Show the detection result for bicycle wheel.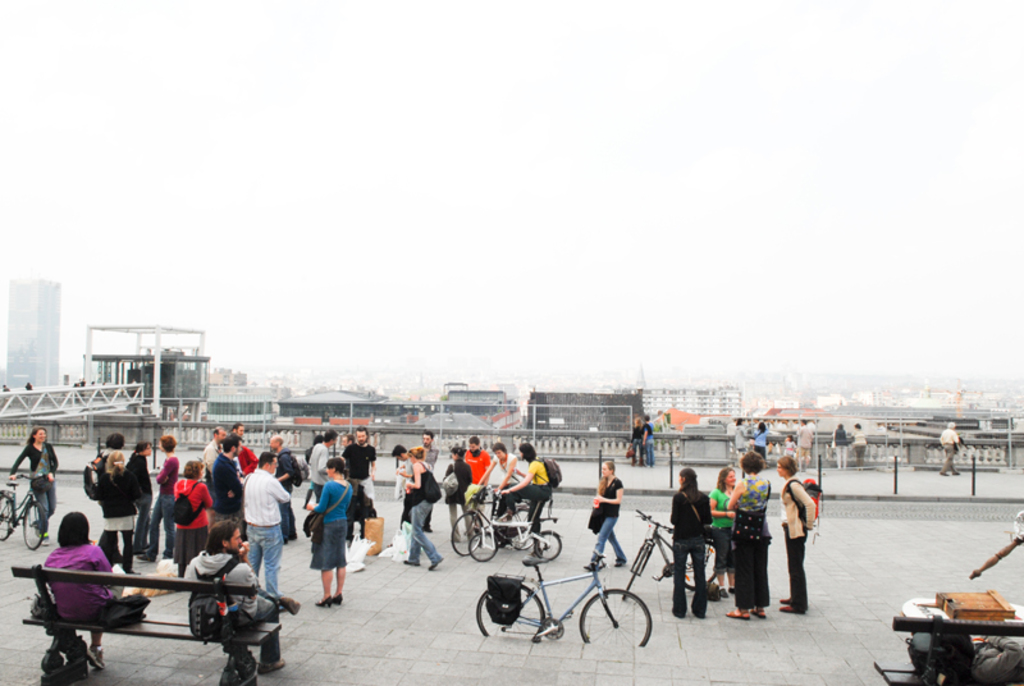
[left=621, top=541, right=652, bottom=603].
